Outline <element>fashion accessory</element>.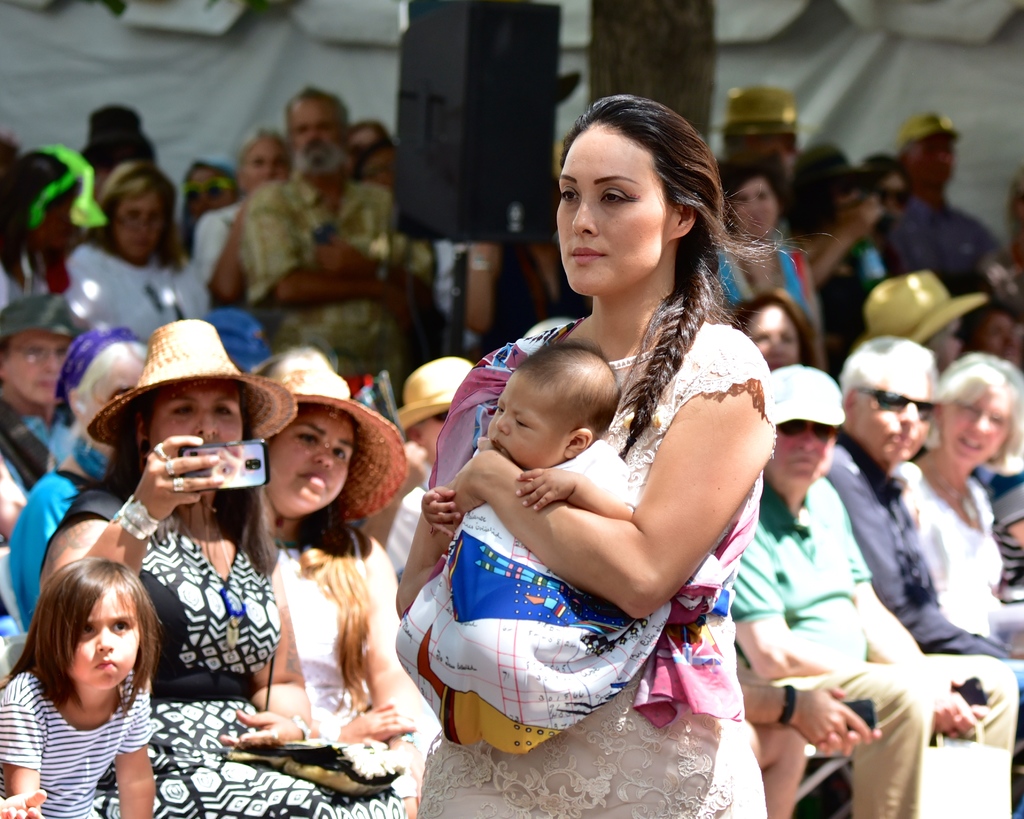
Outline: left=774, top=418, right=835, bottom=441.
